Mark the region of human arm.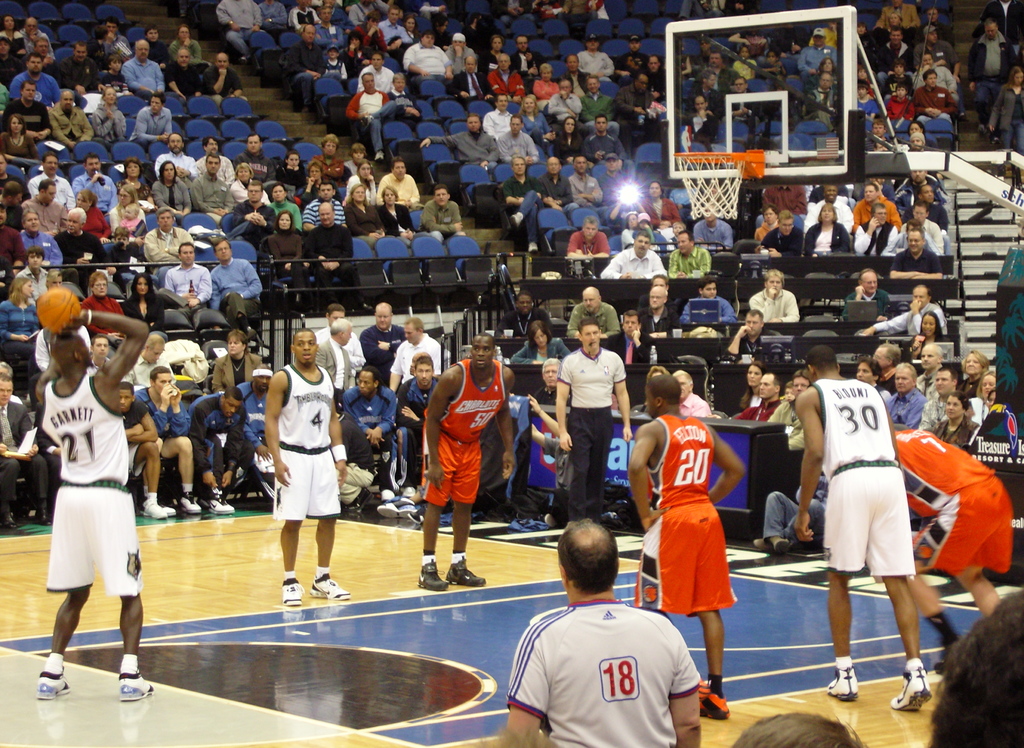
Region: 138:414:157:446.
